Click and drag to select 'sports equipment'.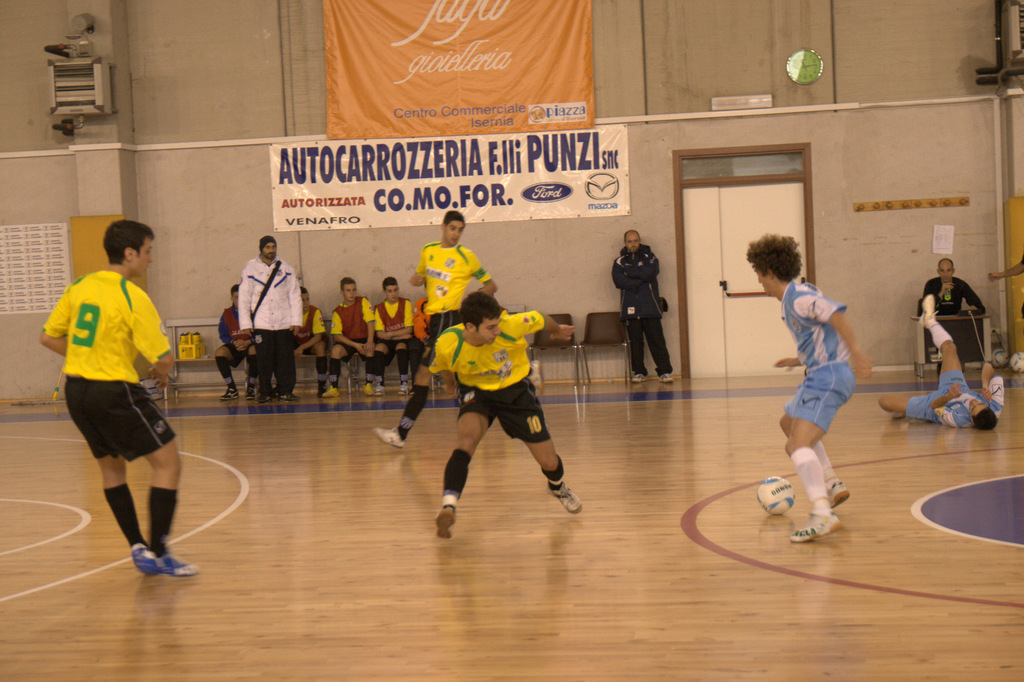
Selection: <region>755, 476, 802, 516</region>.
